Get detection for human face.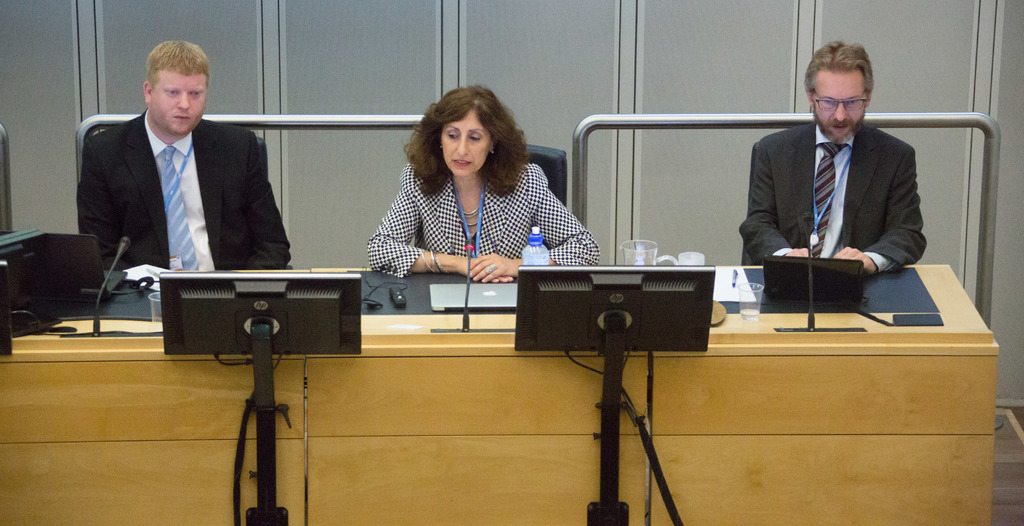
Detection: bbox=(152, 72, 207, 140).
